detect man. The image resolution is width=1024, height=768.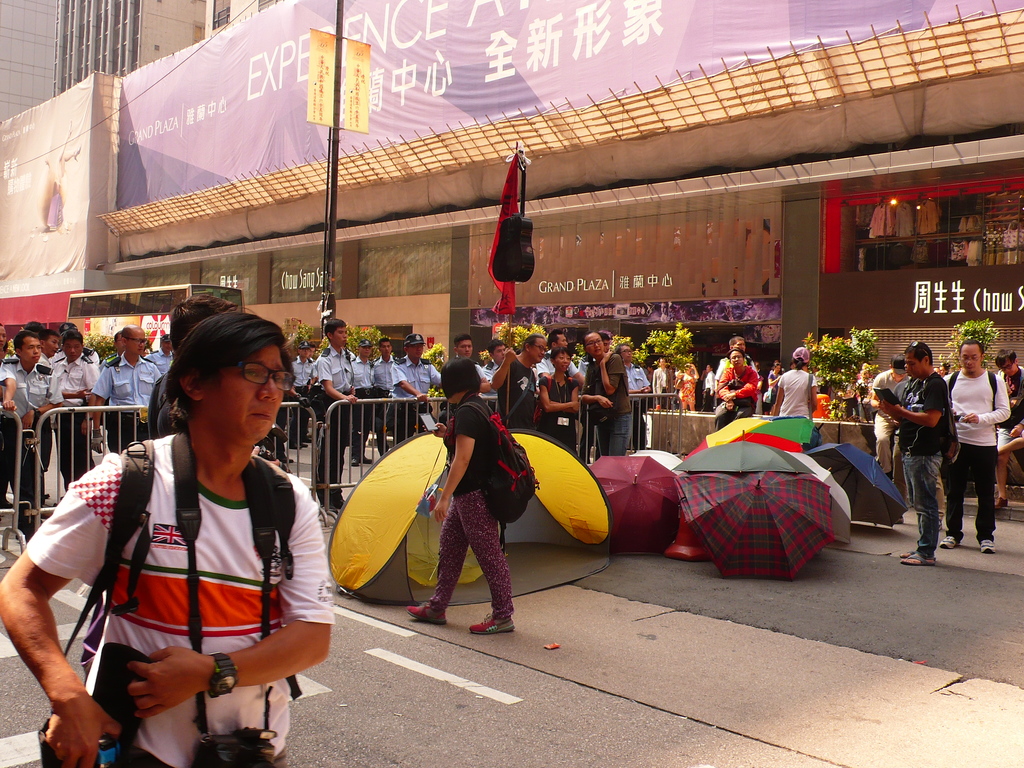
(left=44, top=335, right=99, bottom=486).
